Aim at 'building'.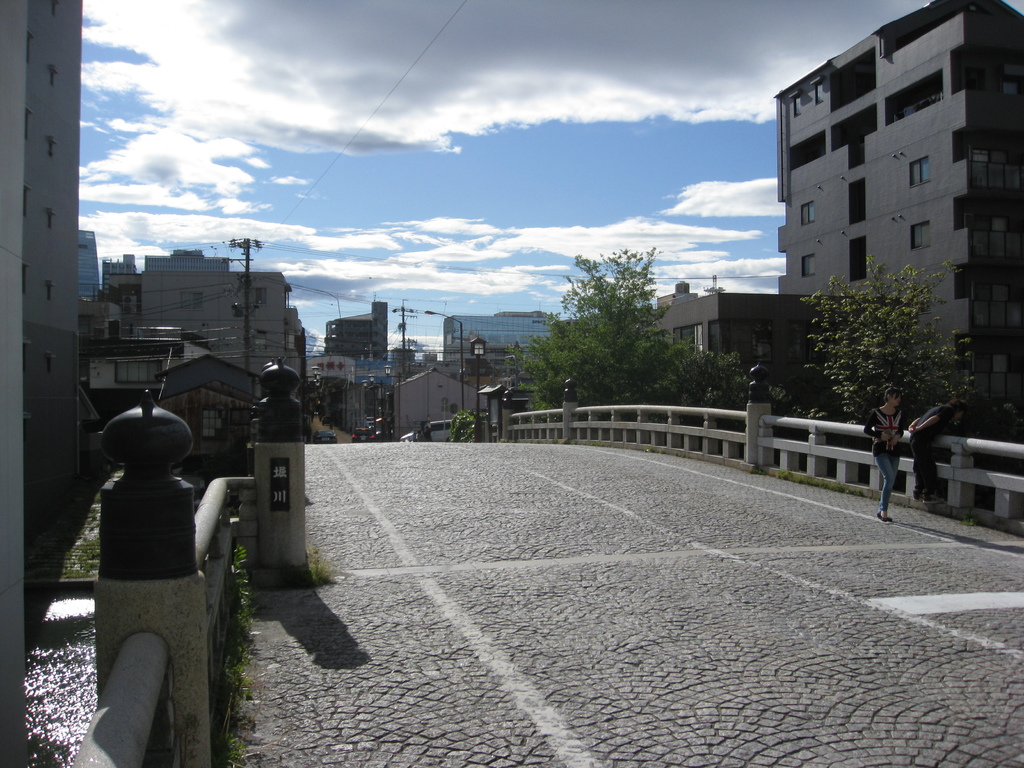
Aimed at 555, 282, 698, 339.
